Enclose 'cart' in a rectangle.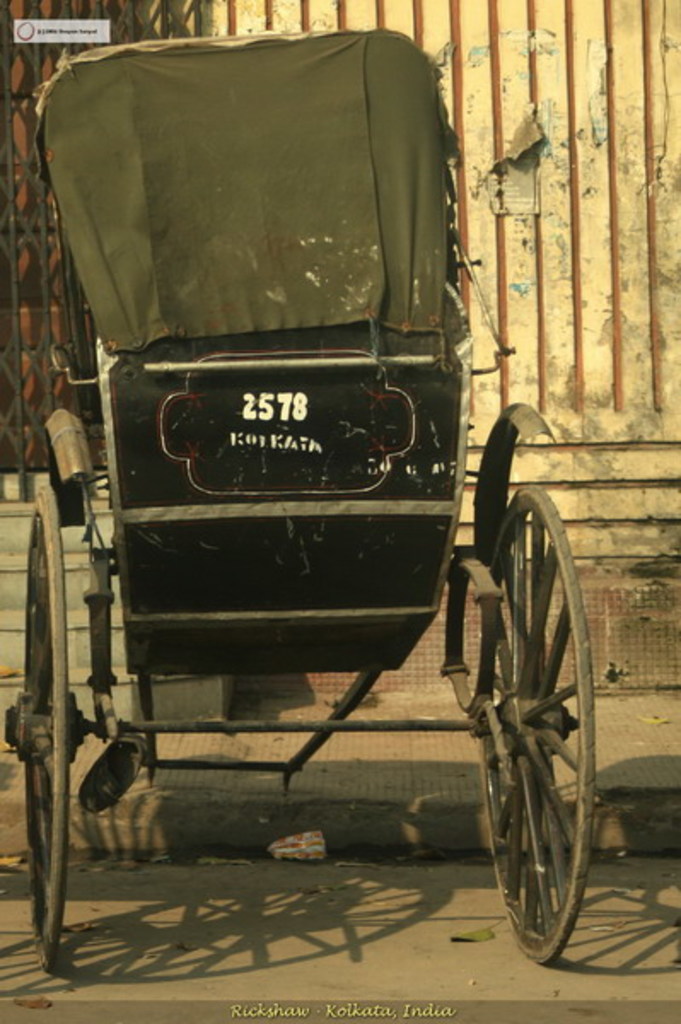
x1=2 y1=26 x2=594 y2=978.
